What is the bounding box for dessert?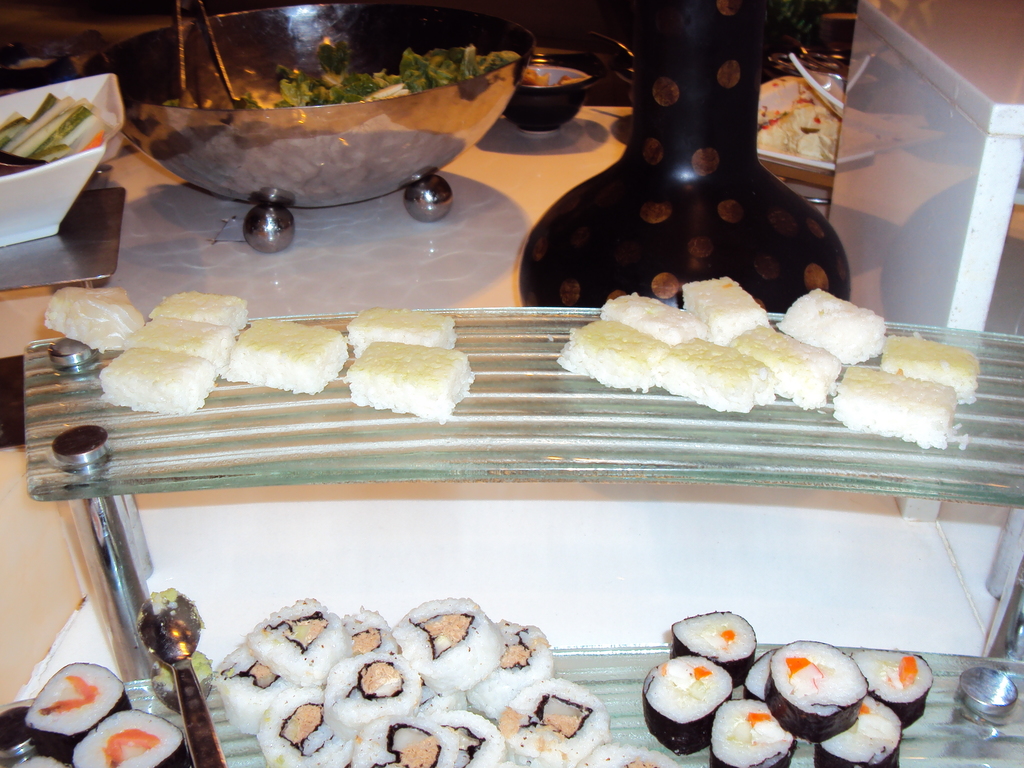
BBox(602, 291, 710, 345).
